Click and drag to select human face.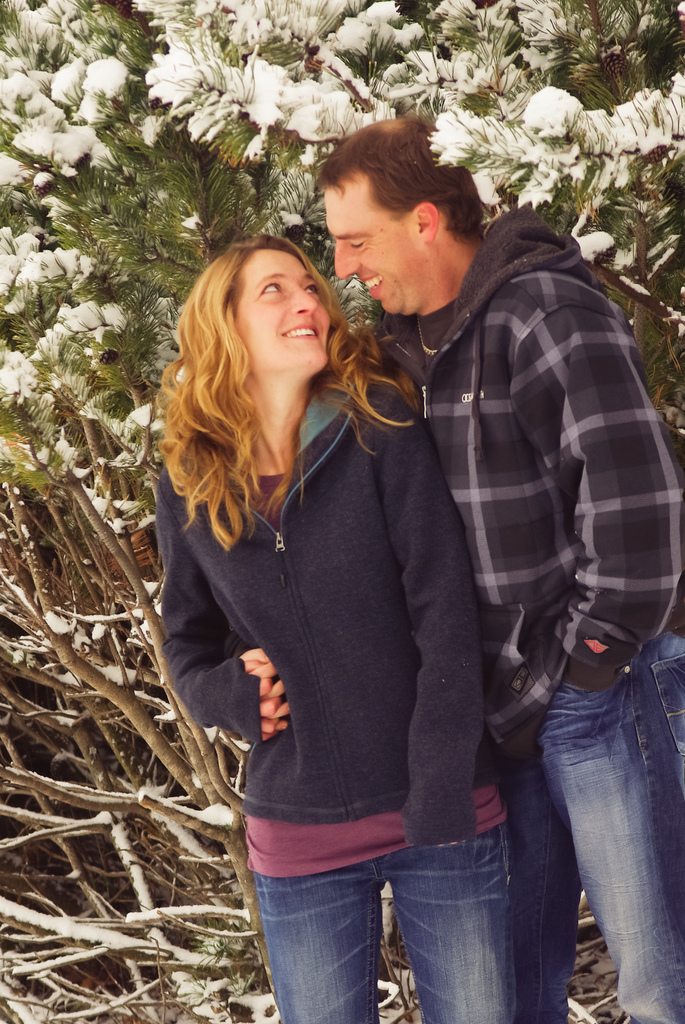
Selection: bbox=(240, 246, 333, 371).
